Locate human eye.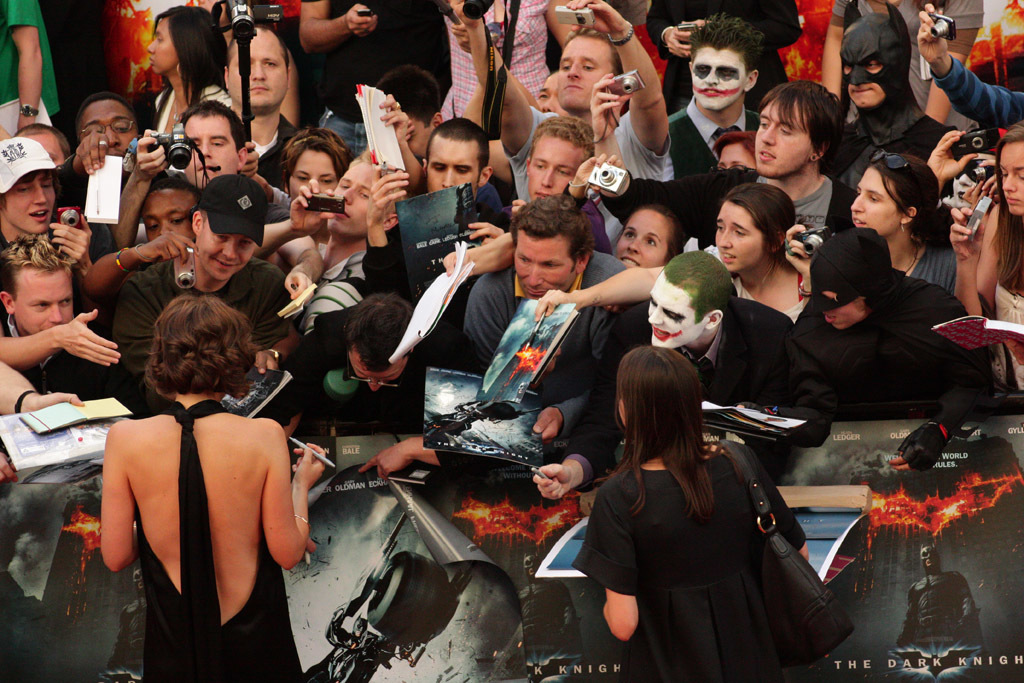
Bounding box: [581,62,595,74].
